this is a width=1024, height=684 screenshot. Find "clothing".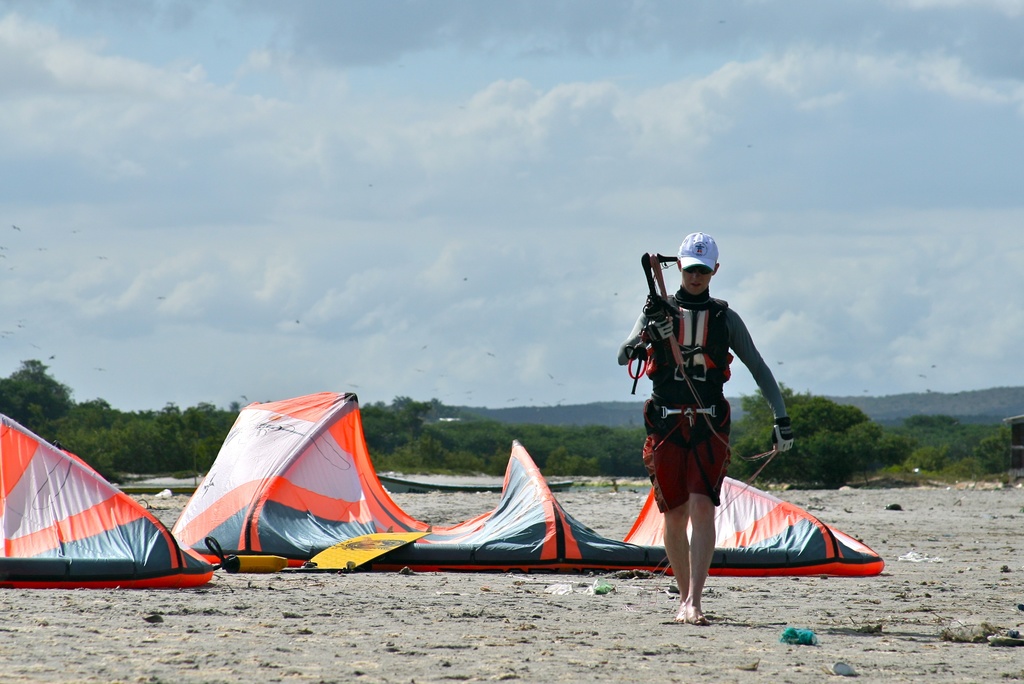
Bounding box: <bbox>629, 282, 778, 560</bbox>.
